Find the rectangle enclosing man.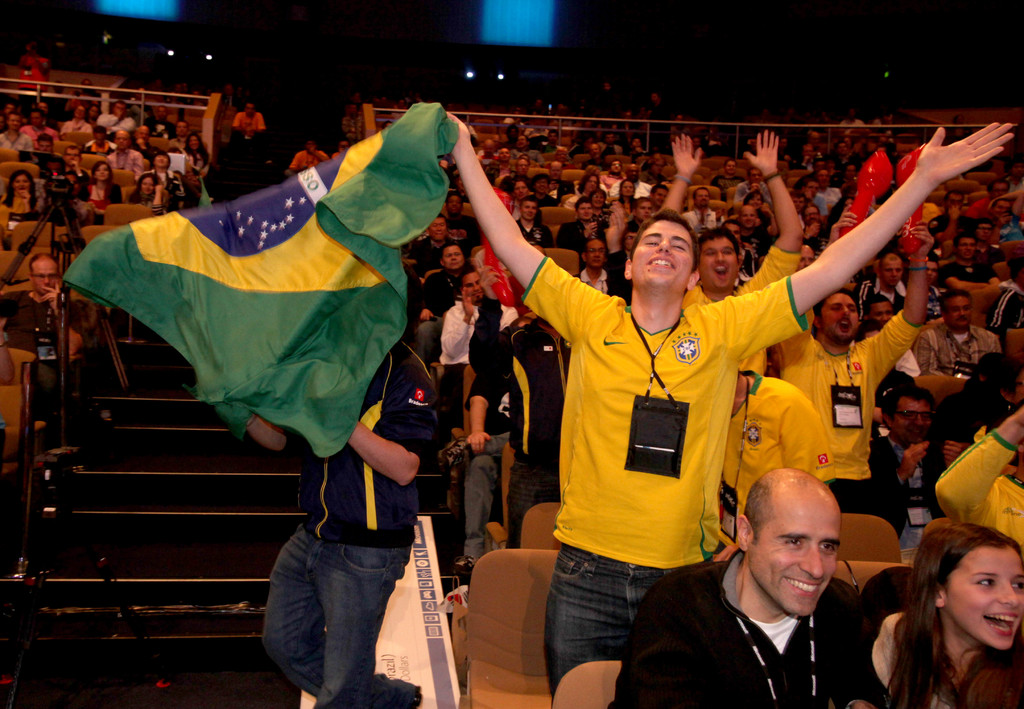
(450,270,488,419).
